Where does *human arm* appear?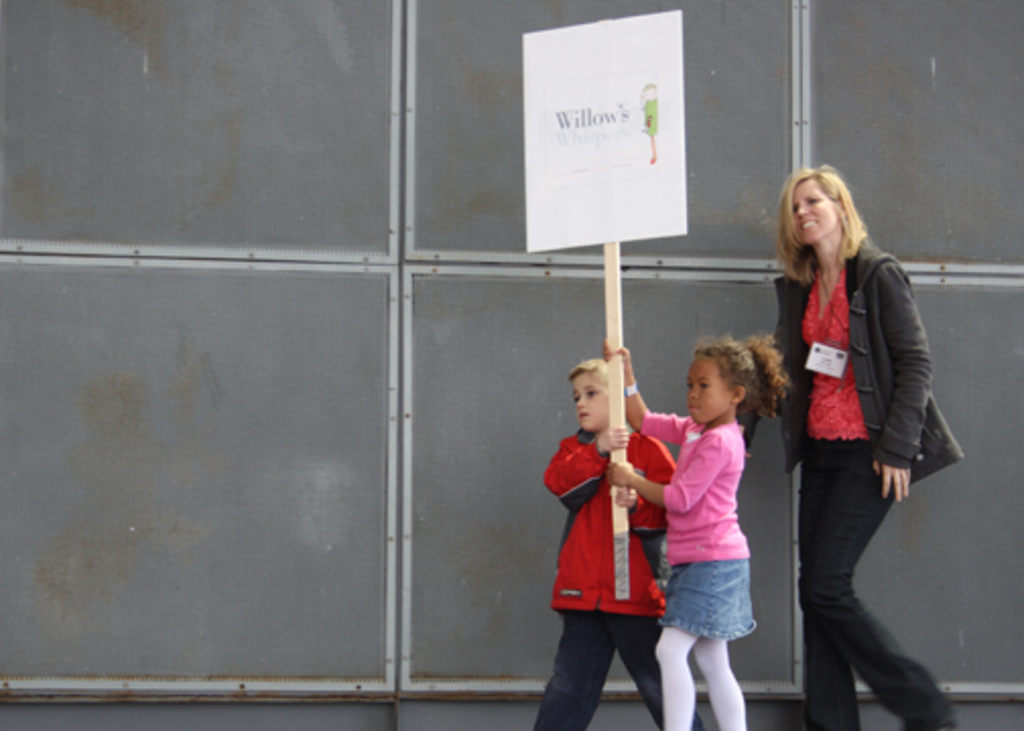
Appears at l=540, t=439, r=636, b=497.
